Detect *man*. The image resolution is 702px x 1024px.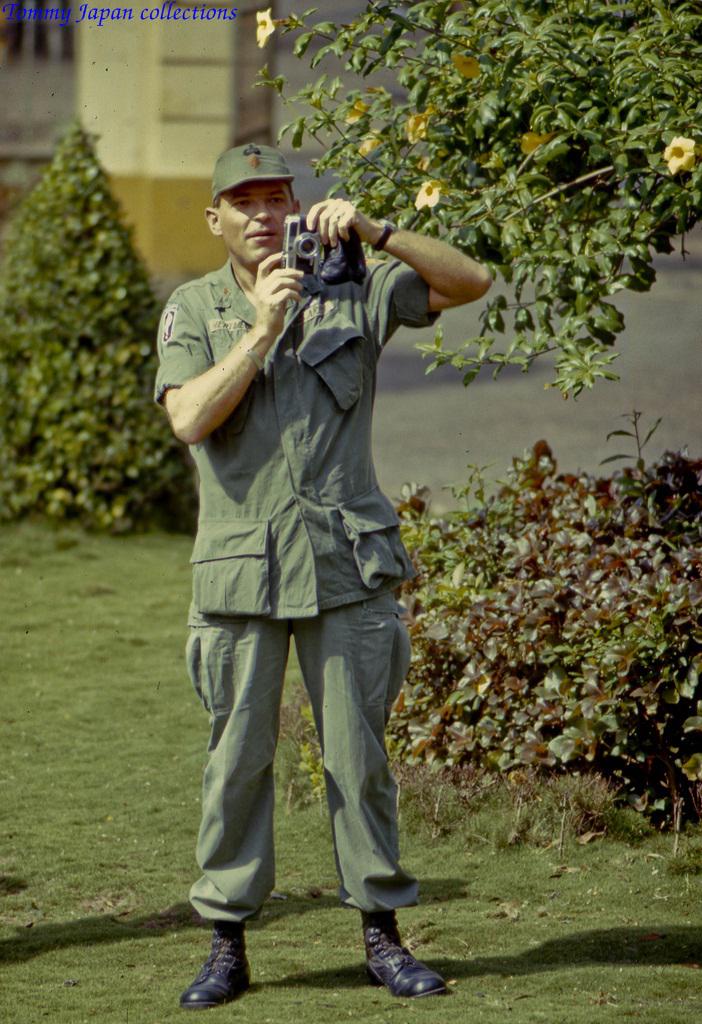
crop(164, 159, 443, 992).
